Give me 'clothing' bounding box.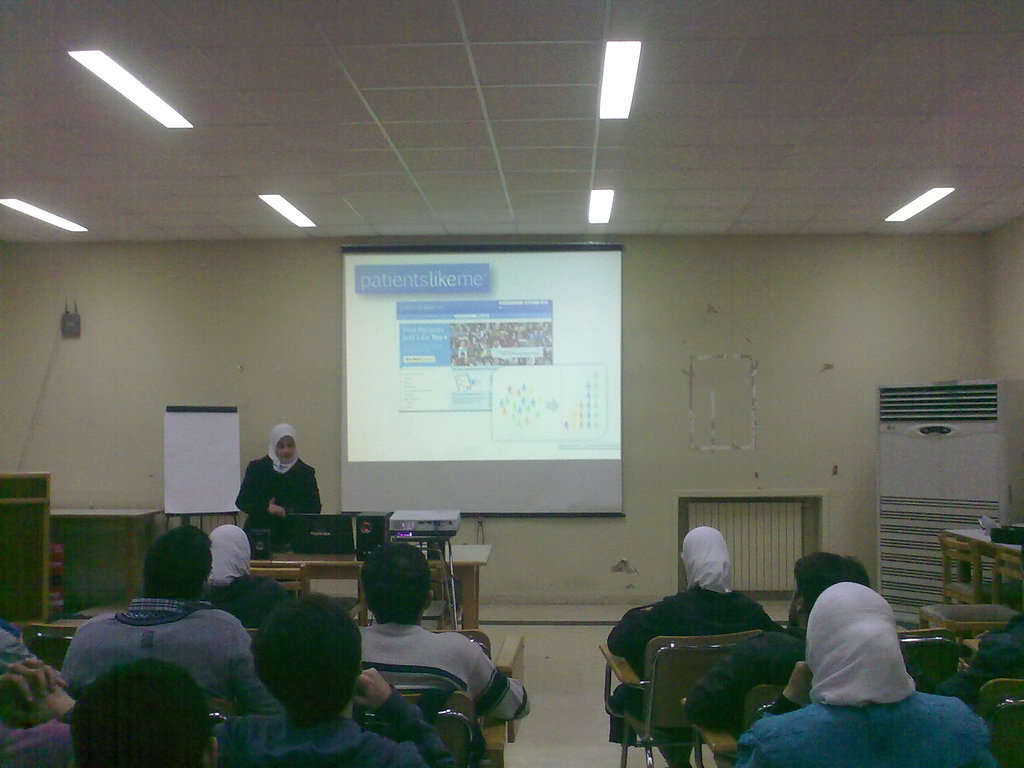
<bbox>59, 596, 278, 718</bbox>.
